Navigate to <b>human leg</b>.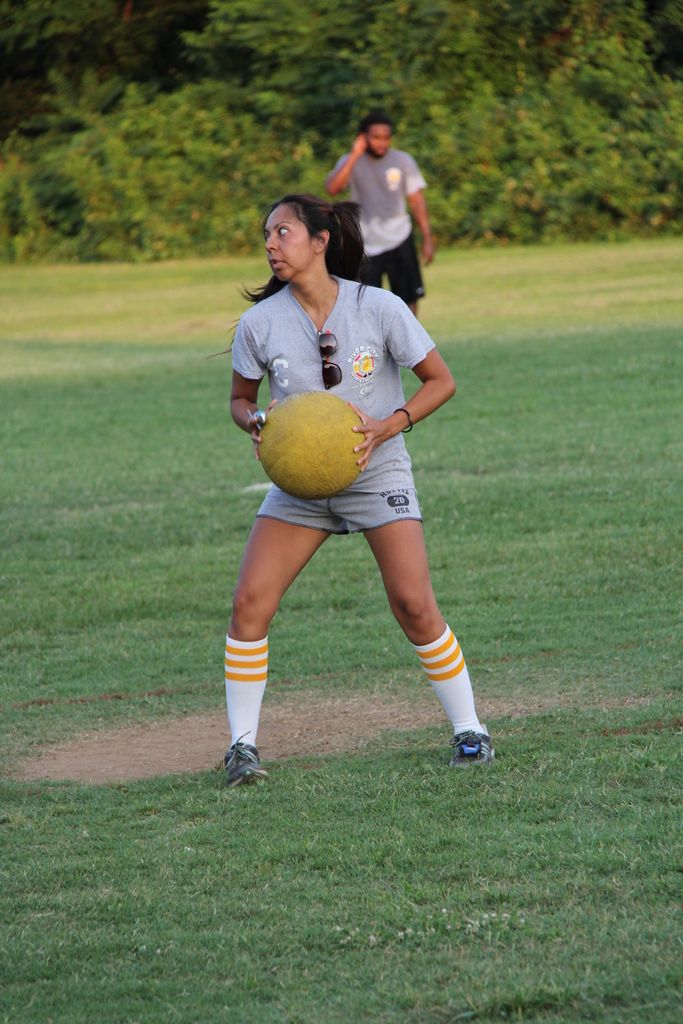
Navigation target: {"left": 390, "top": 239, "right": 425, "bottom": 311}.
